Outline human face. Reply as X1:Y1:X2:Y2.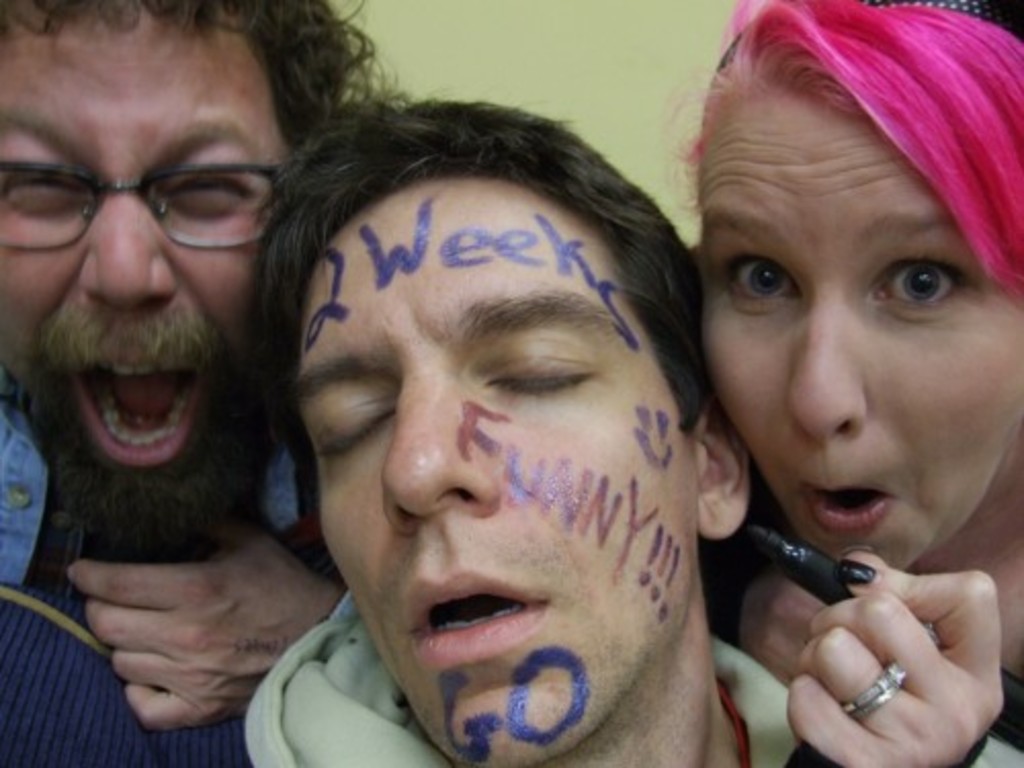
0:0:295:559.
